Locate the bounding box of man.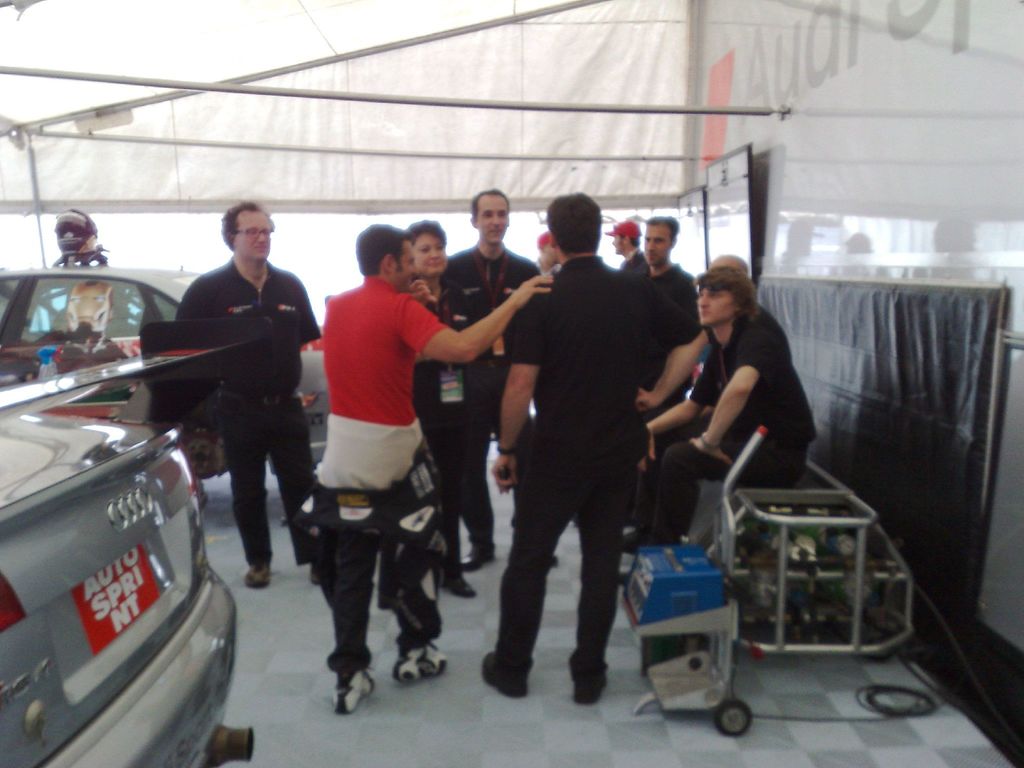
Bounding box: l=173, t=198, r=317, b=584.
